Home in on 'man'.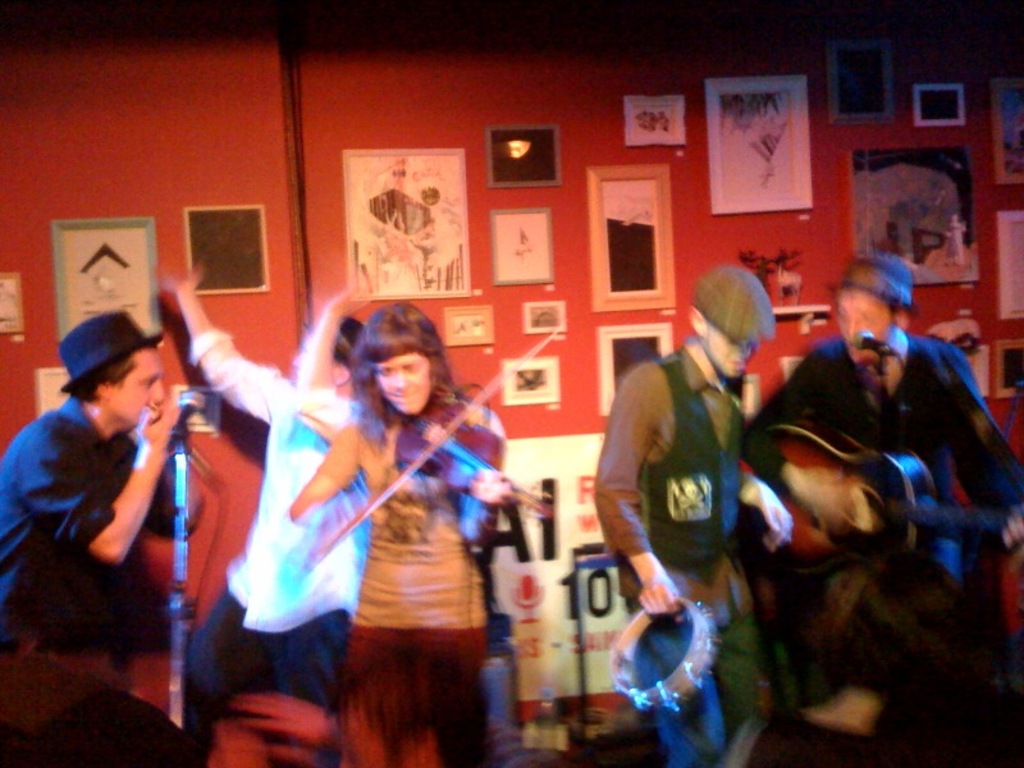
Homed in at <bbox>602, 262, 790, 767</bbox>.
